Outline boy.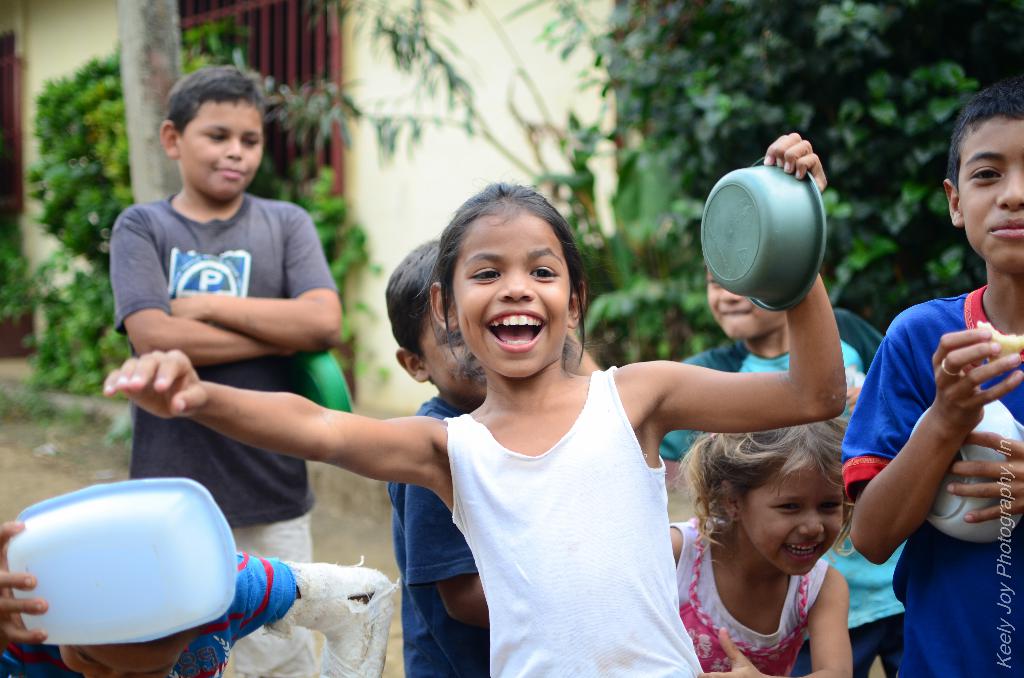
Outline: 111,60,344,677.
